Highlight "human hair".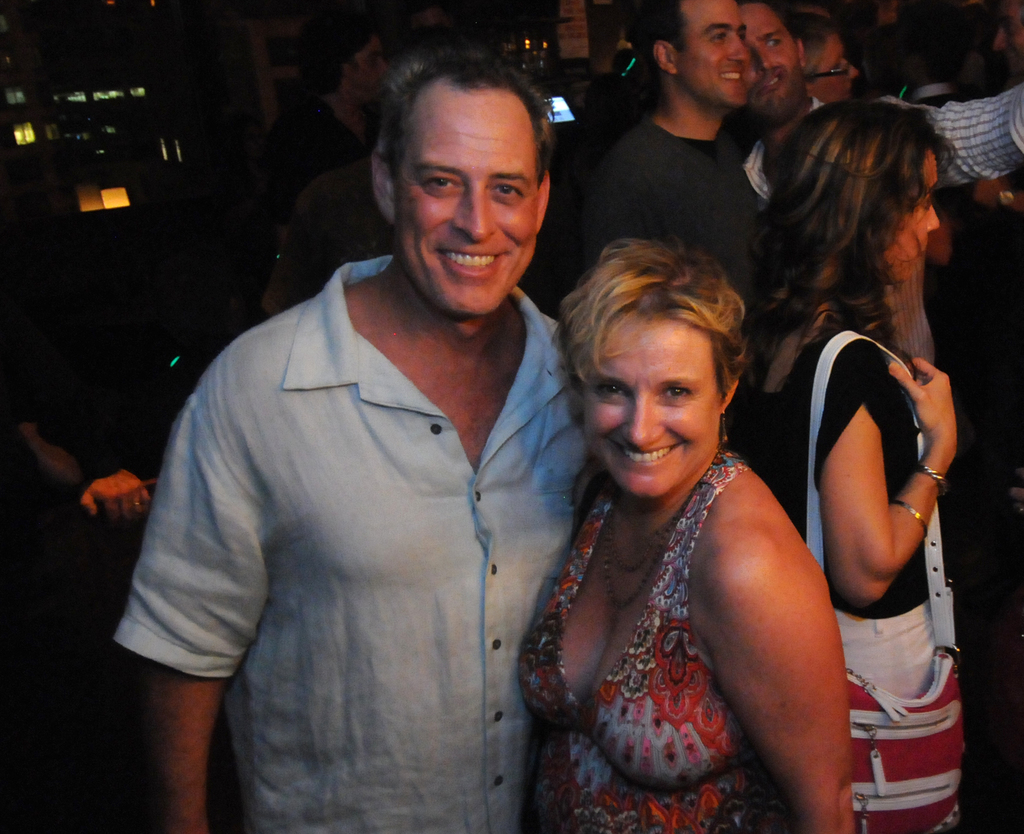
Highlighted region: 753 87 965 371.
